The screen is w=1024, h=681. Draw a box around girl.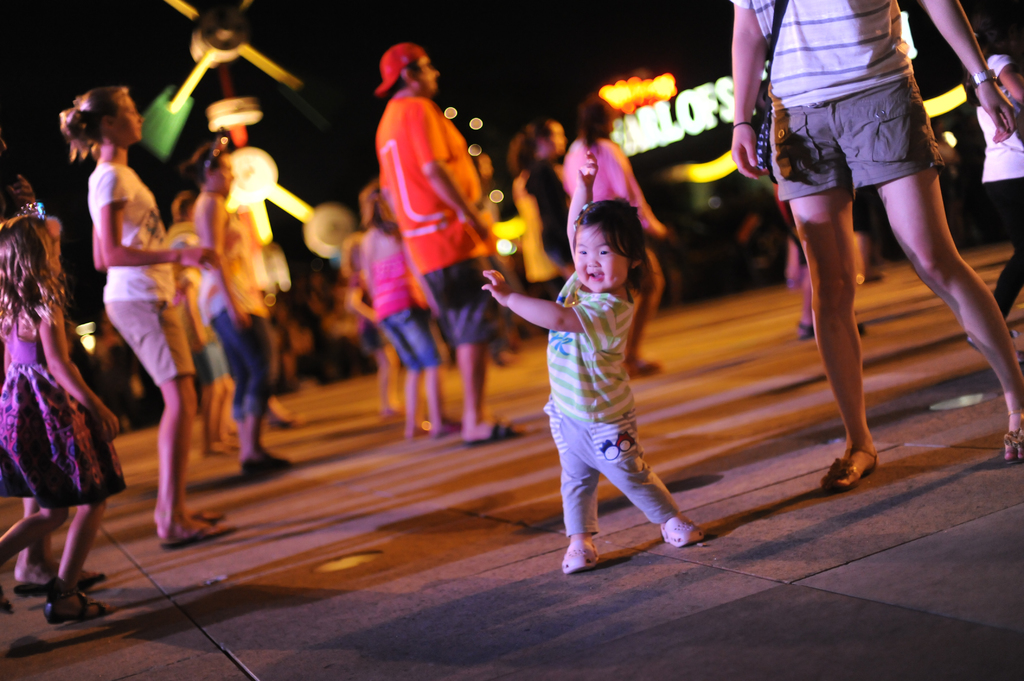
region(339, 233, 397, 426).
